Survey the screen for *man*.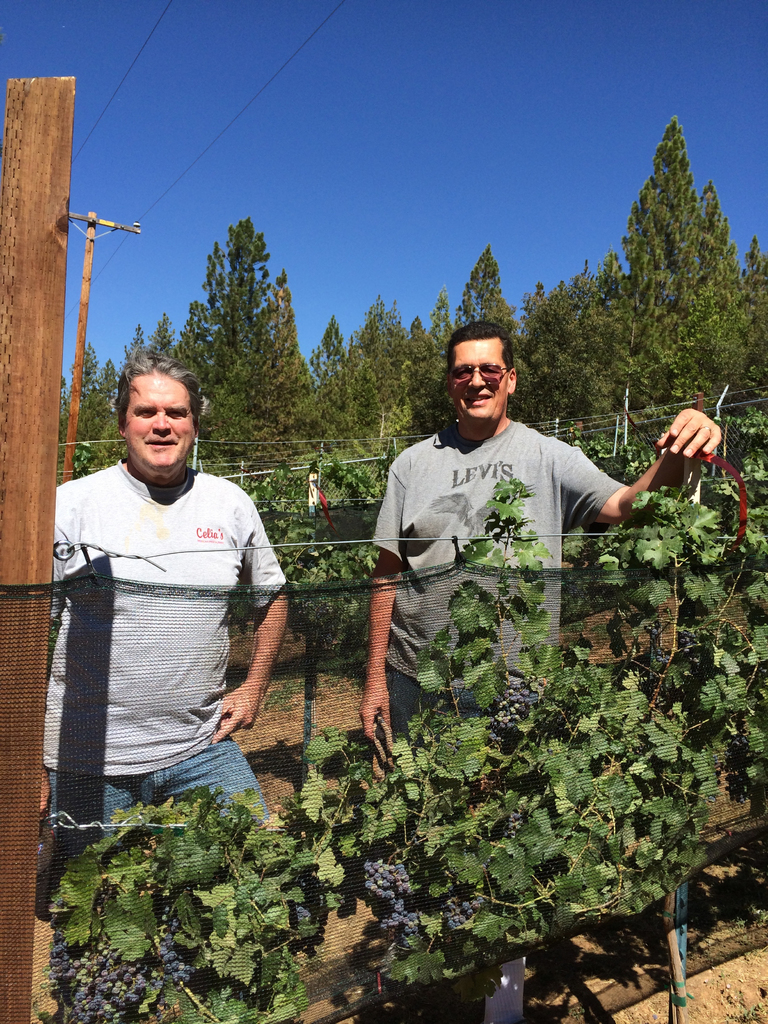
Survey found: [360, 316, 758, 836].
